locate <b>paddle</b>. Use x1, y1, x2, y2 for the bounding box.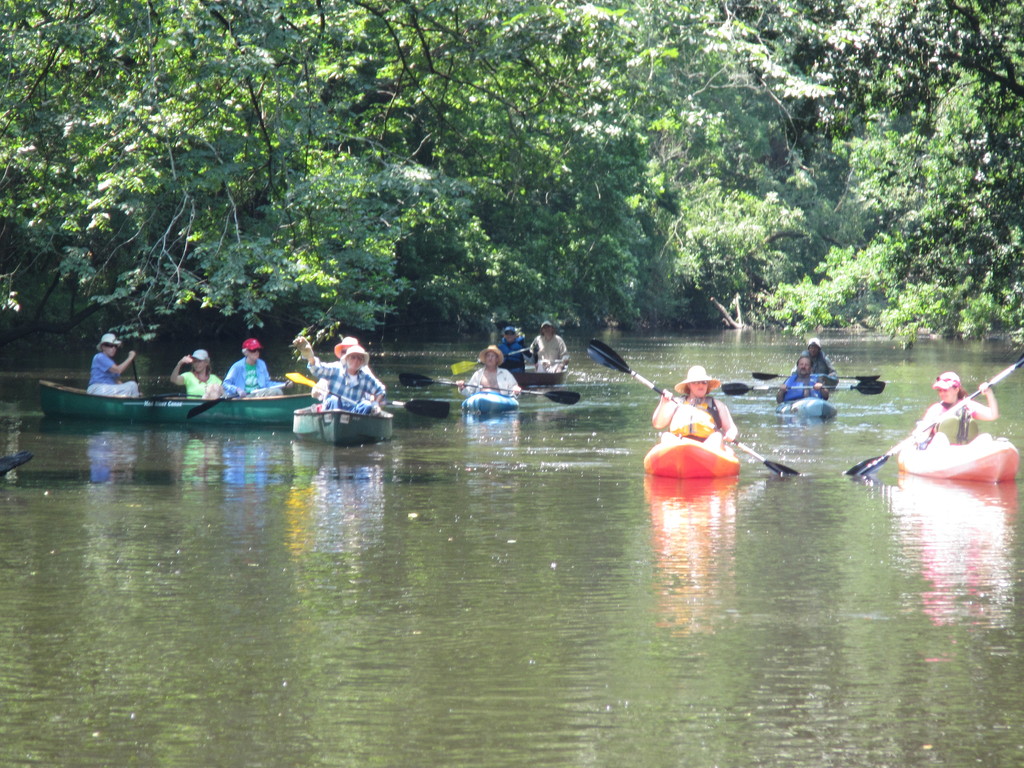
847, 349, 1023, 477.
